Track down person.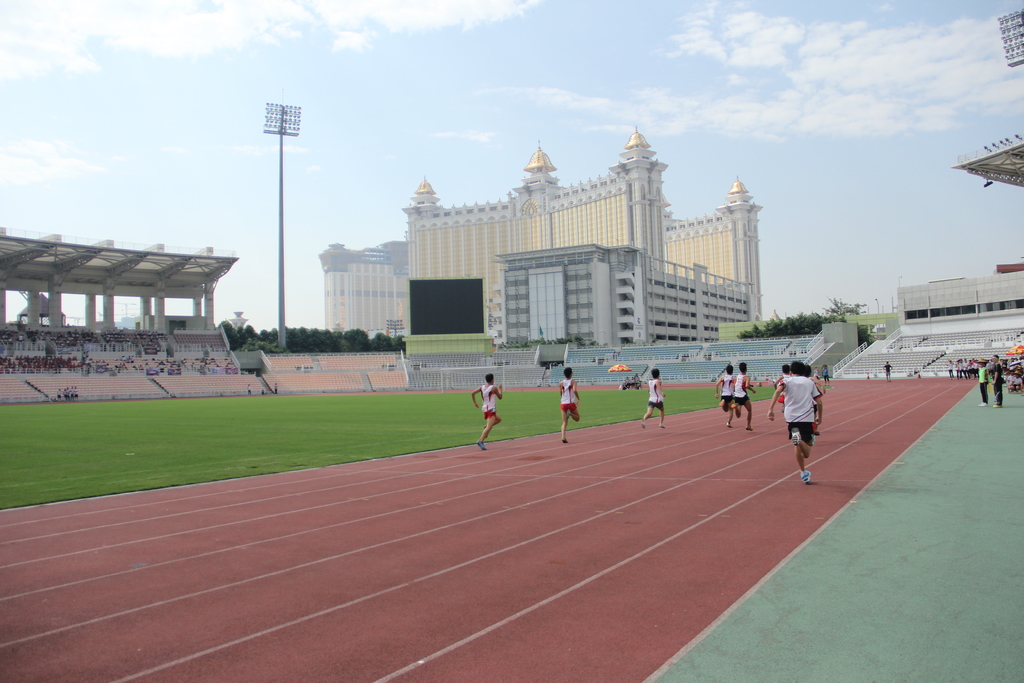
Tracked to crop(882, 360, 894, 384).
